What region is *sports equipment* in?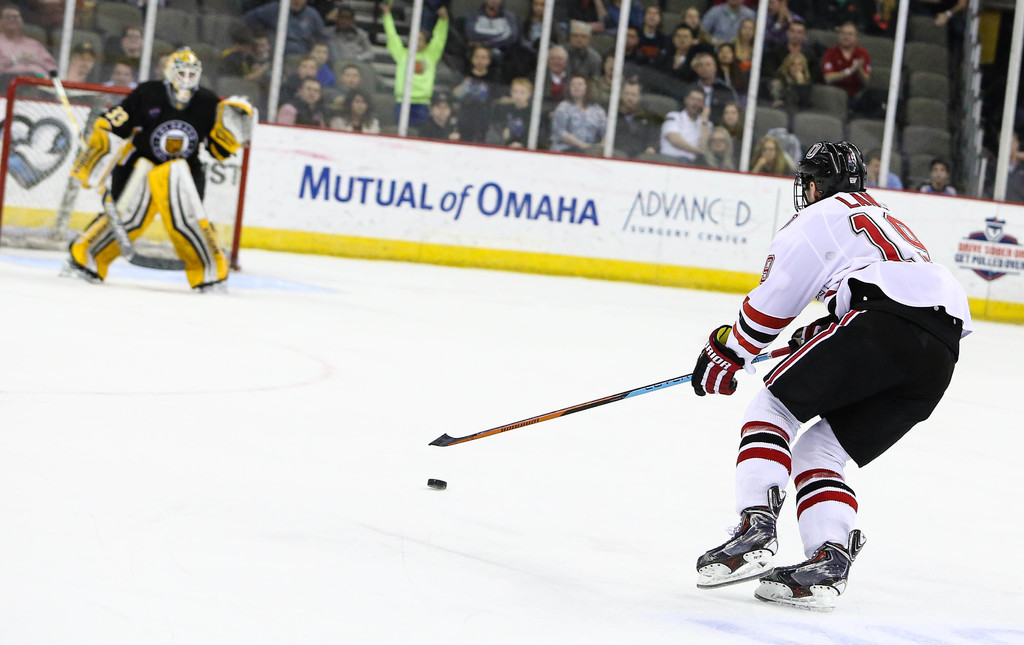
region(50, 70, 136, 250).
